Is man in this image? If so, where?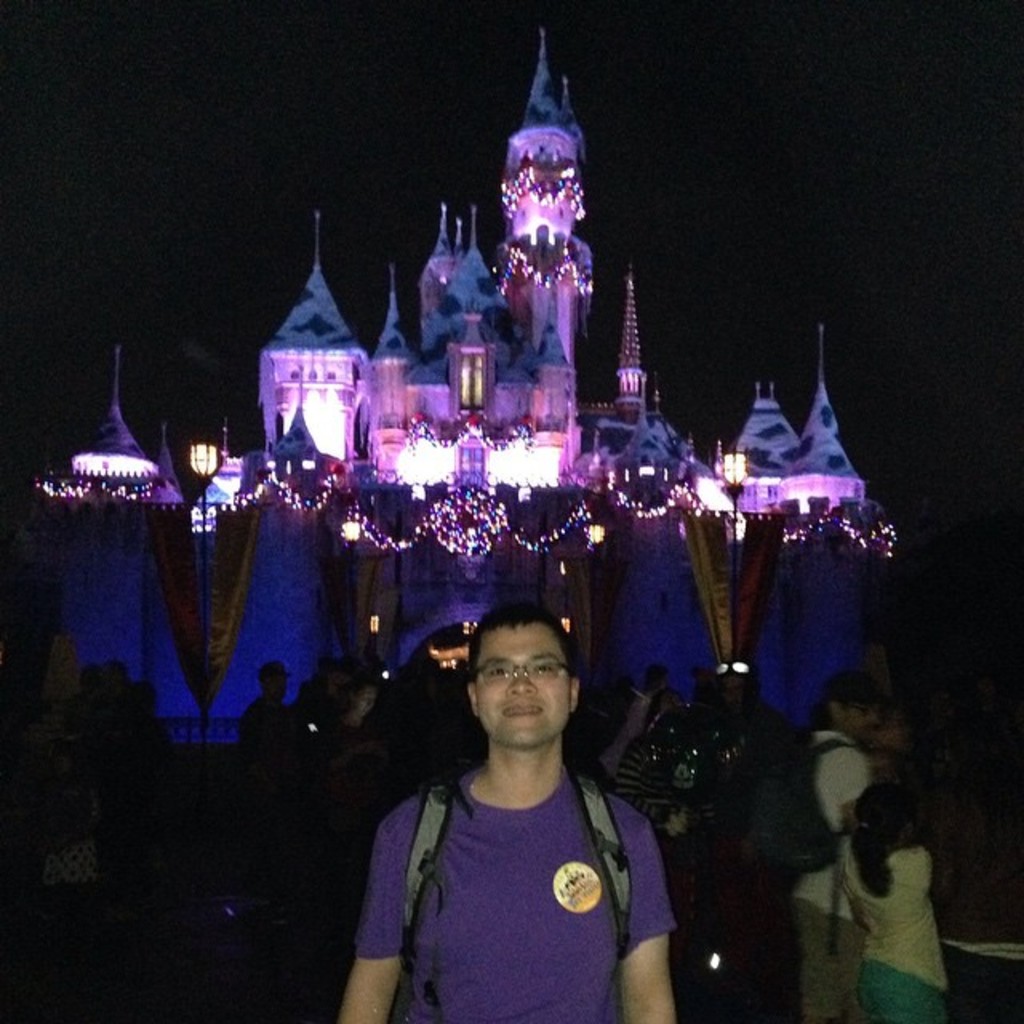
Yes, at Rect(323, 592, 715, 1021).
